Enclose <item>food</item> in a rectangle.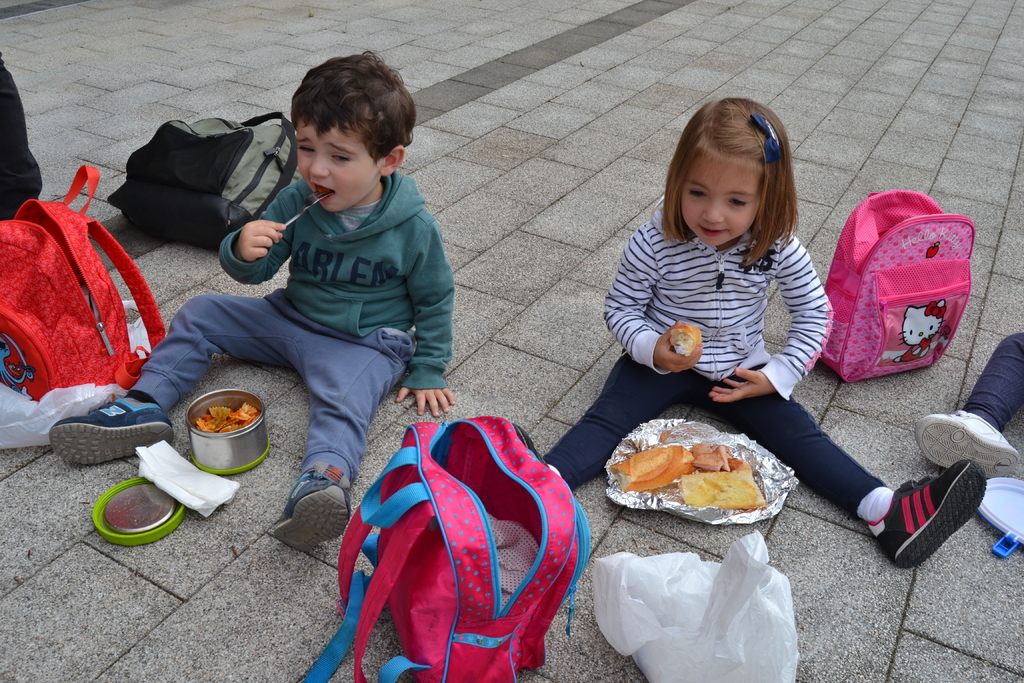
[691,439,751,472].
